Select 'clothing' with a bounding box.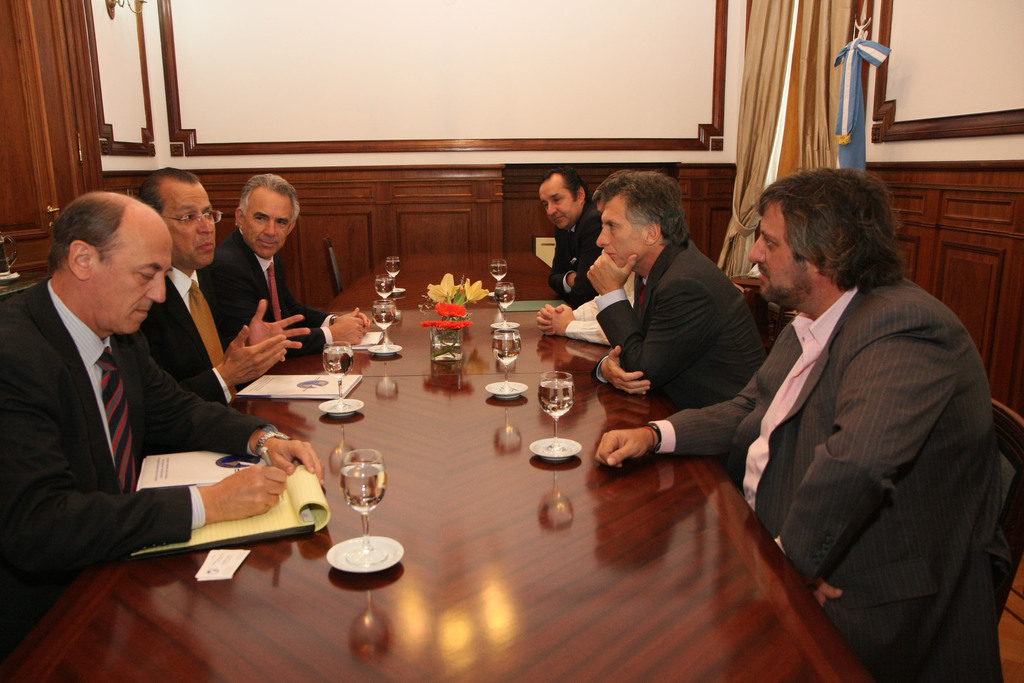
593/231/760/455.
